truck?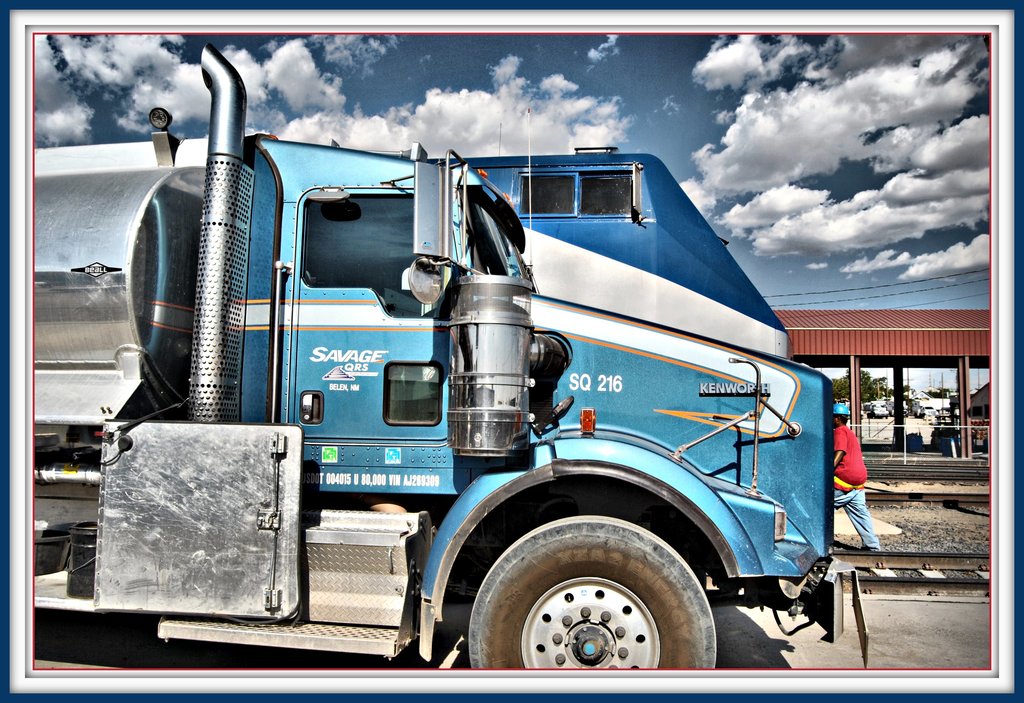
l=864, t=398, r=890, b=421
